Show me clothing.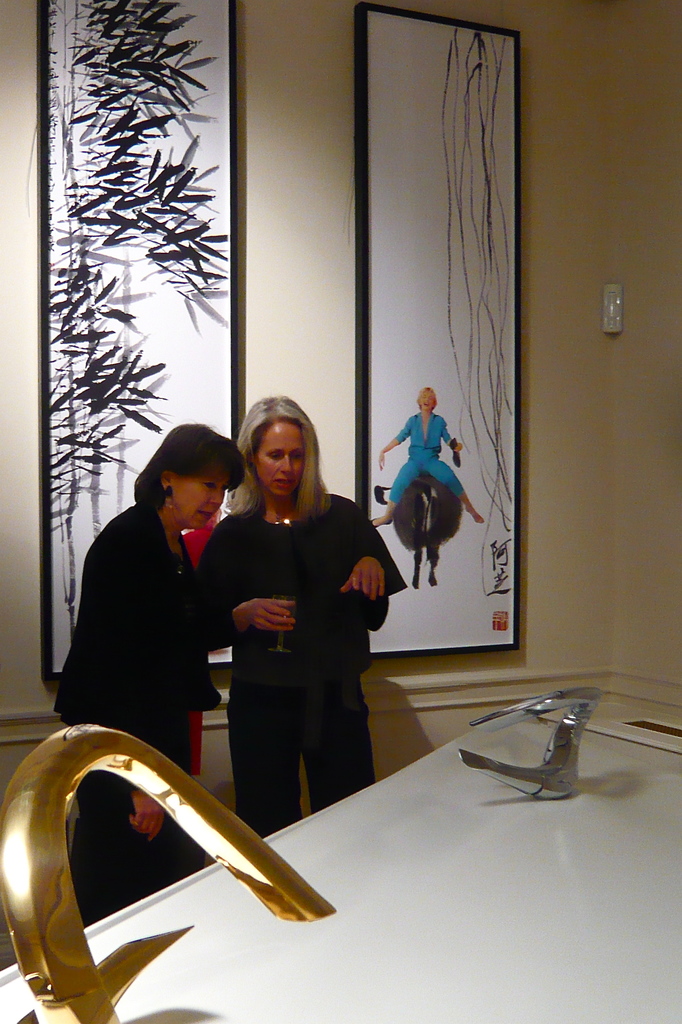
clothing is here: box(387, 410, 467, 503).
